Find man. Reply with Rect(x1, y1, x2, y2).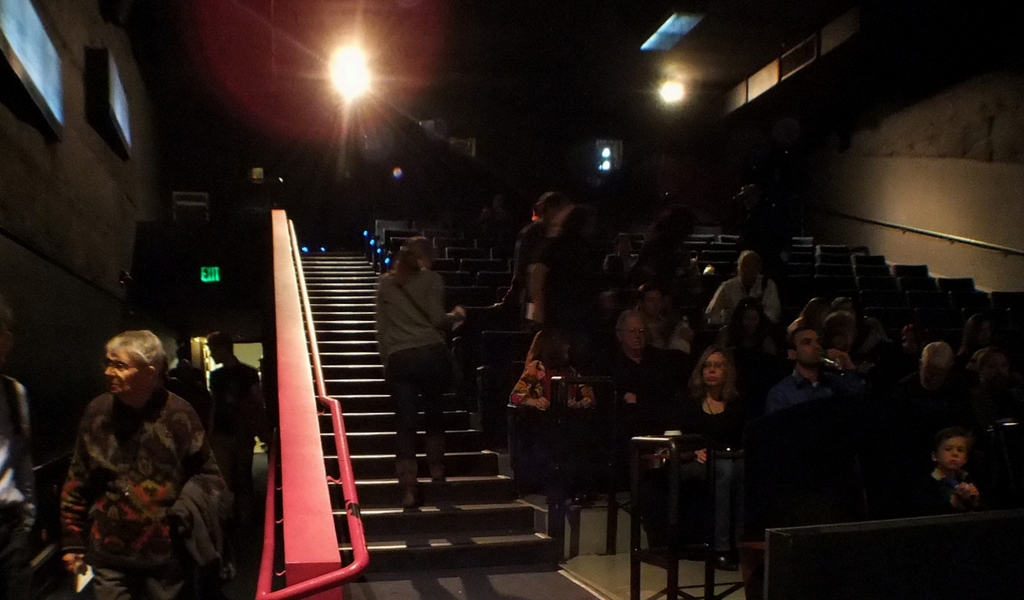
Rect(707, 248, 780, 323).
